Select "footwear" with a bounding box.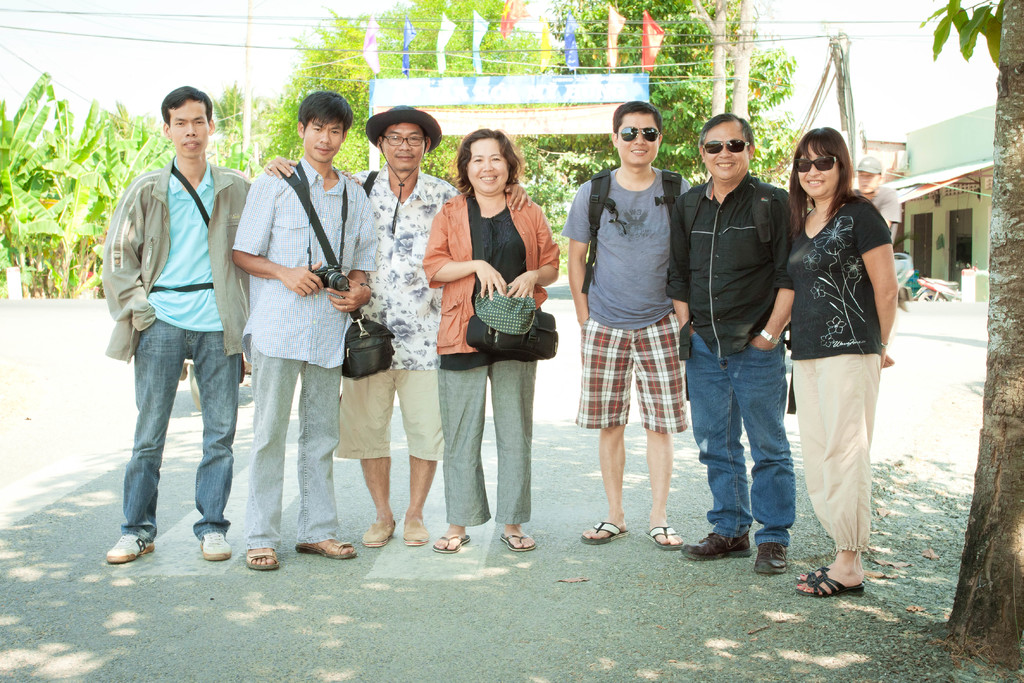
x1=796 y1=562 x2=831 y2=582.
